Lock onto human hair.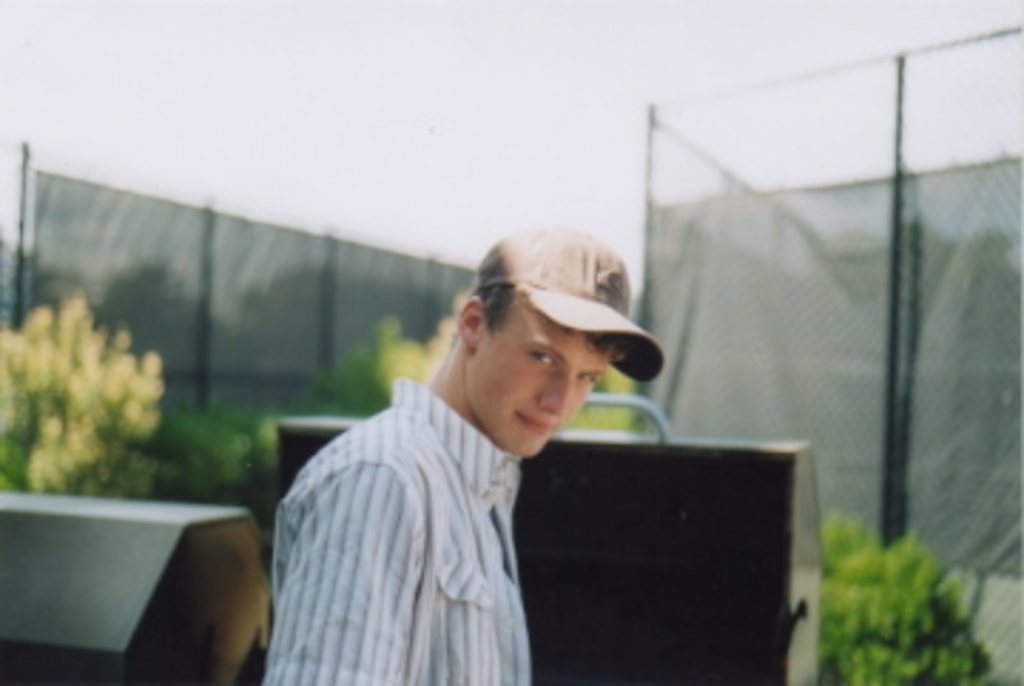
Locked: <bbox>475, 285, 515, 327</bbox>.
